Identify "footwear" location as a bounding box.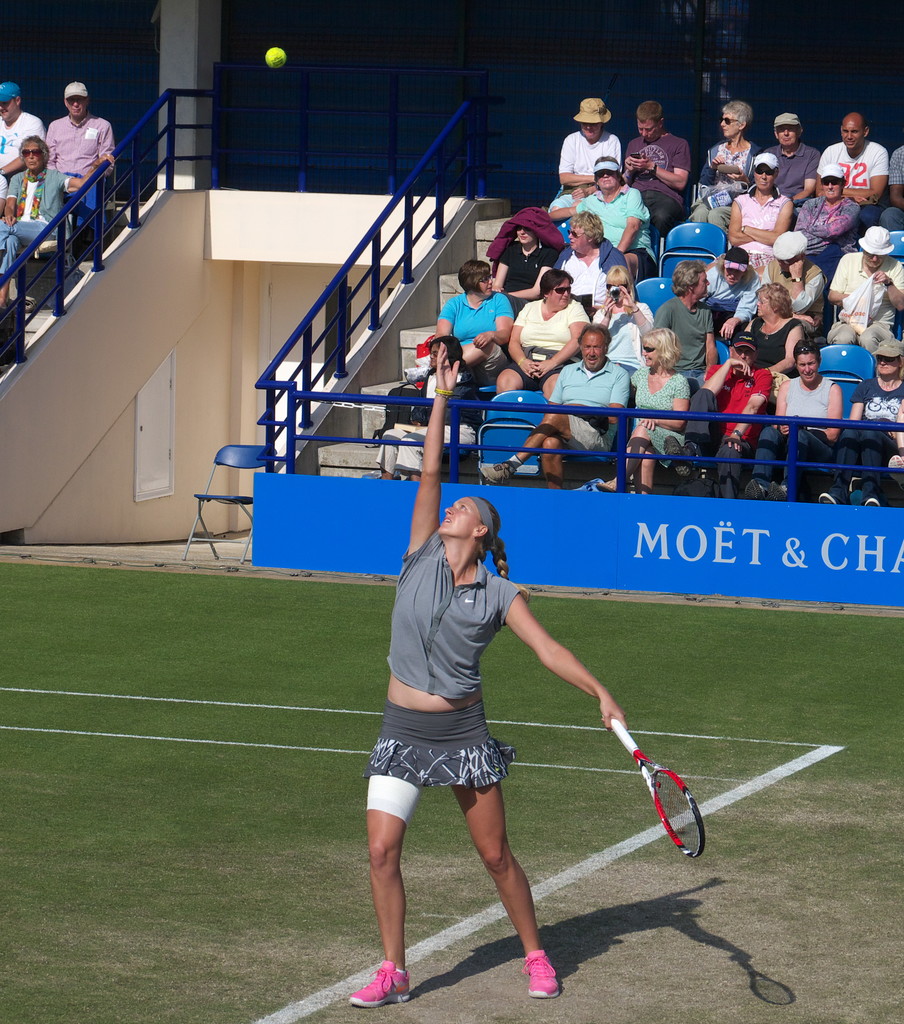
350:954:406:1005.
